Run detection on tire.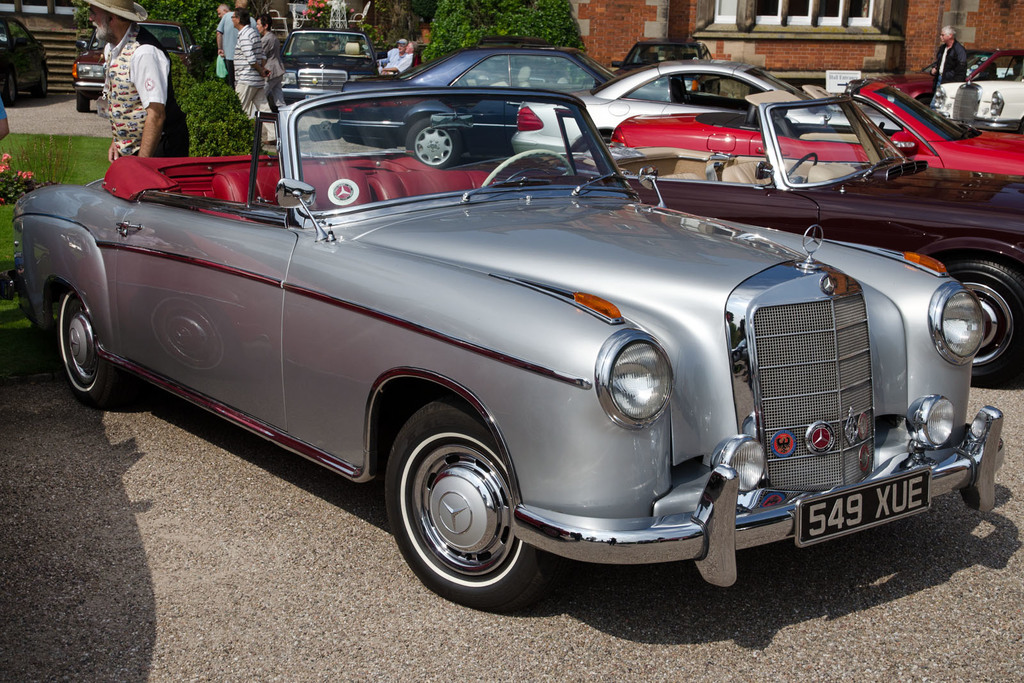
Result: (404, 118, 466, 166).
